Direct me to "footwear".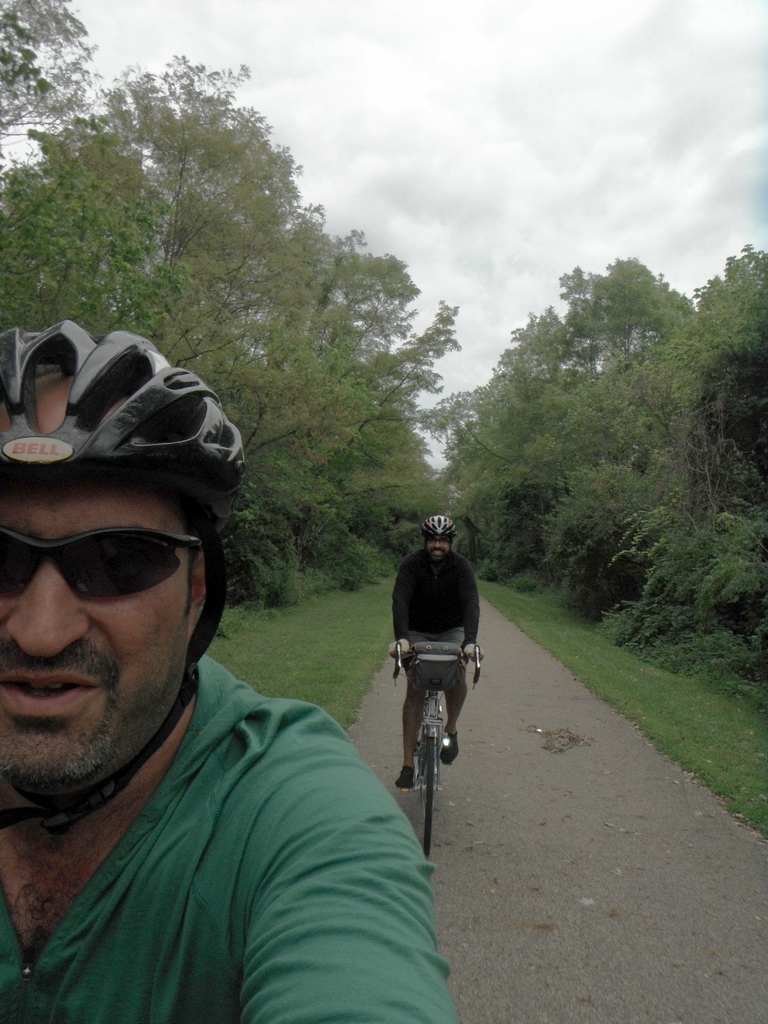
Direction: {"x1": 438, "y1": 728, "x2": 457, "y2": 767}.
